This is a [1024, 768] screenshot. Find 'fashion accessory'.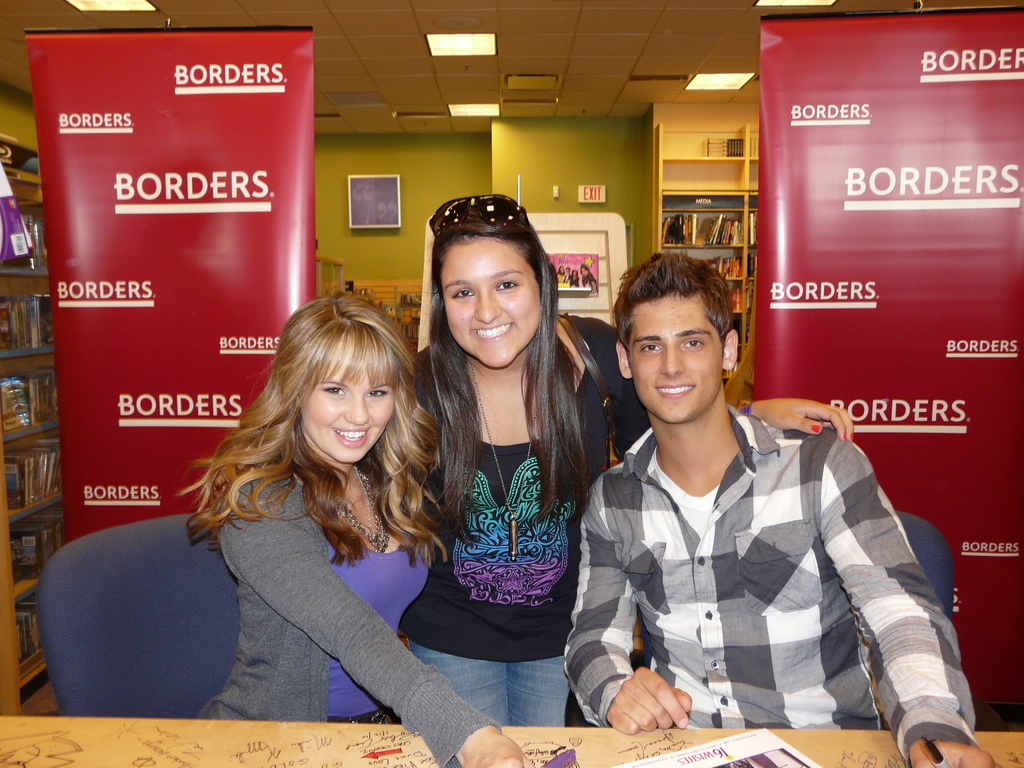
Bounding box: bbox=[428, 191, 526, 229].
